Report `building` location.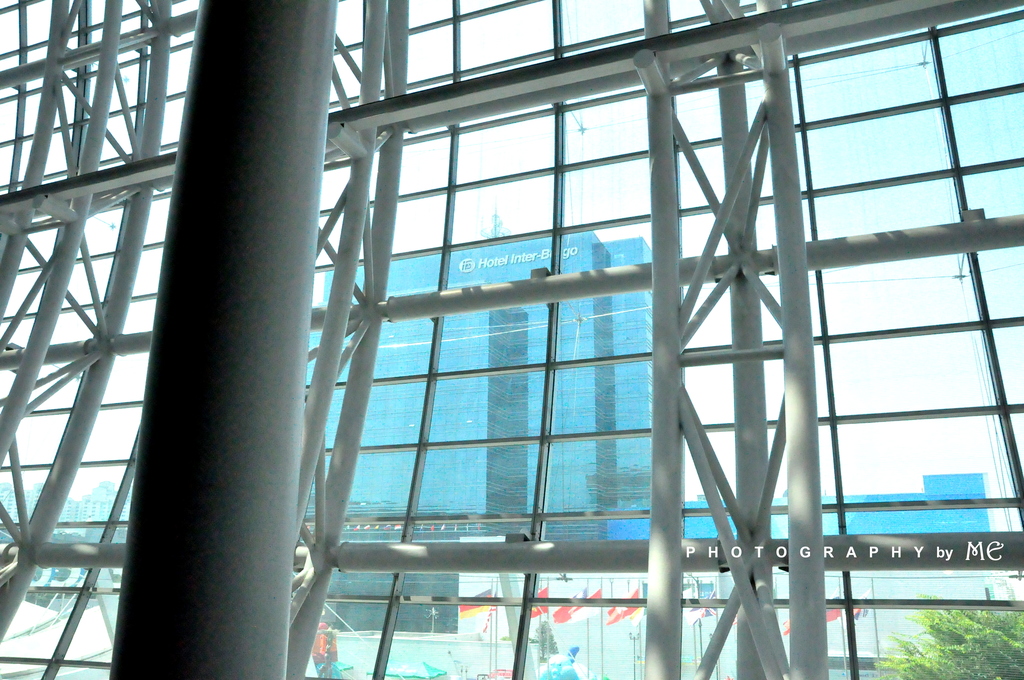
Report: select_region(301, 234, 654, 636).
